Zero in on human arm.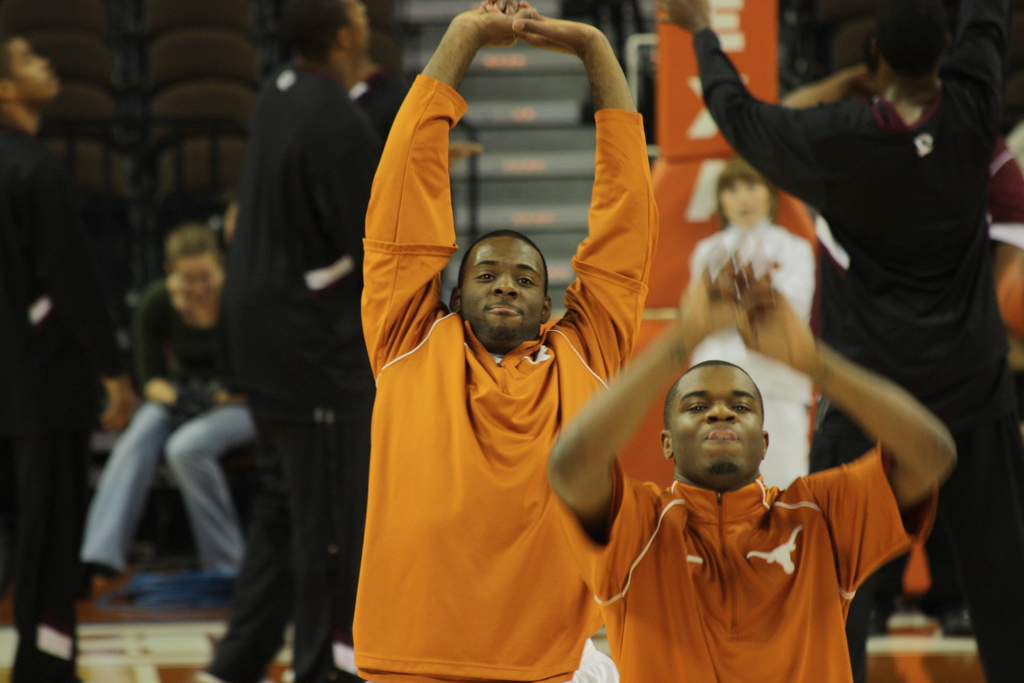
Zeroed in: pyautogui.locateOnScreen(656, 0, 825, 204).
